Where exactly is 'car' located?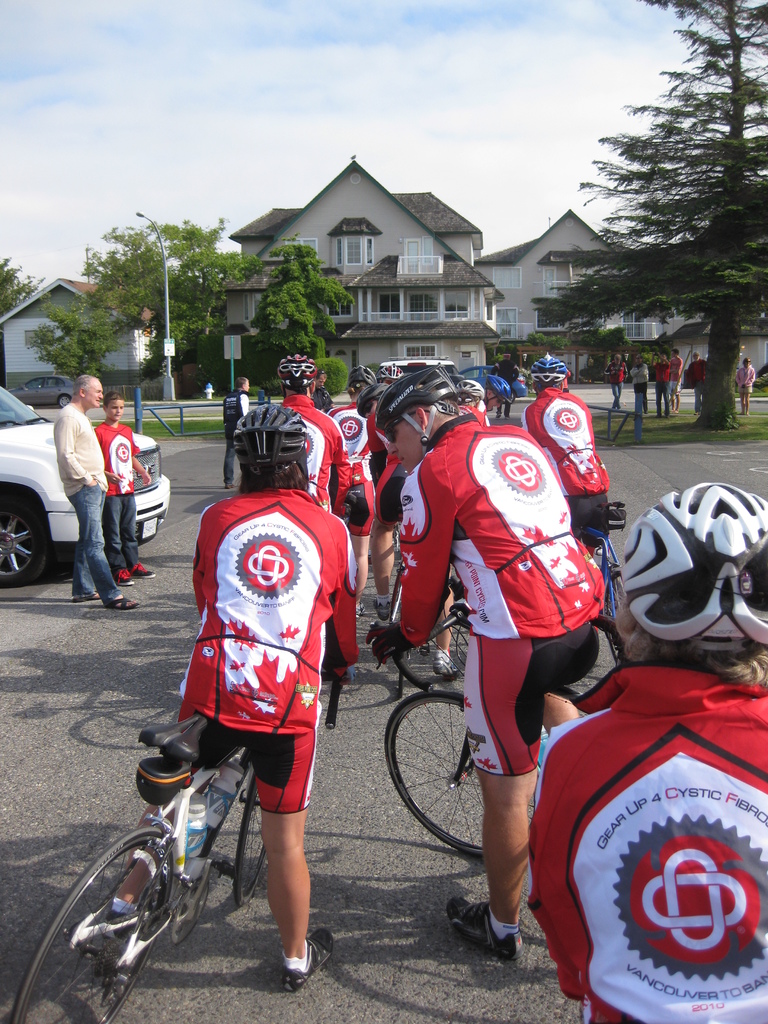
Its bounding box is (x1=458, y1=364, x2=533, y2=399).
